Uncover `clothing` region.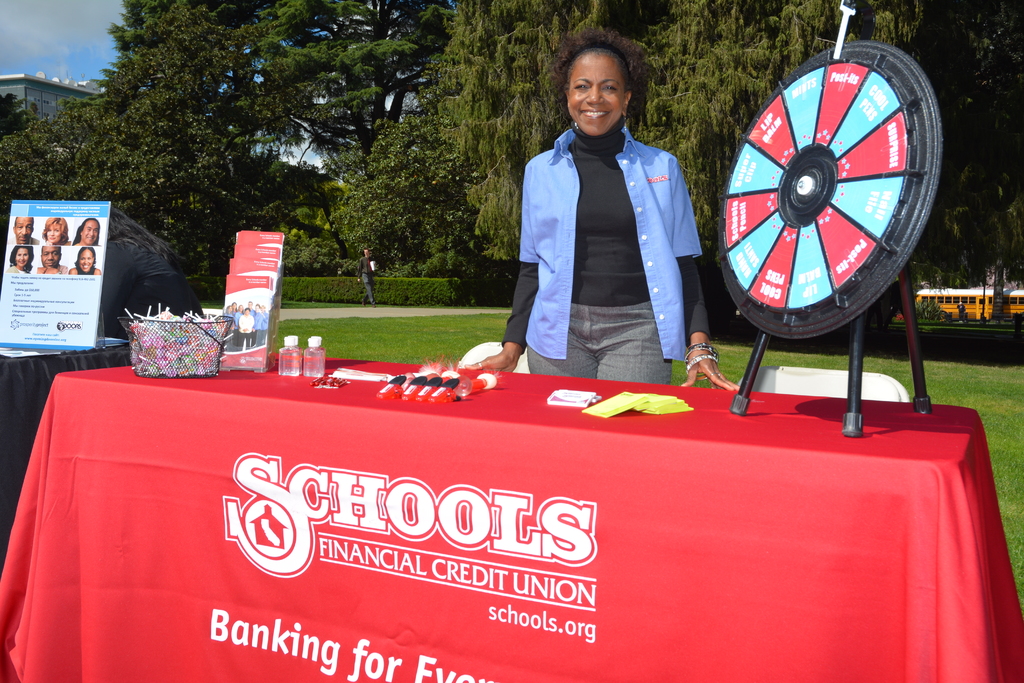
Uncovered: box=[511, 60, 726, 395].
